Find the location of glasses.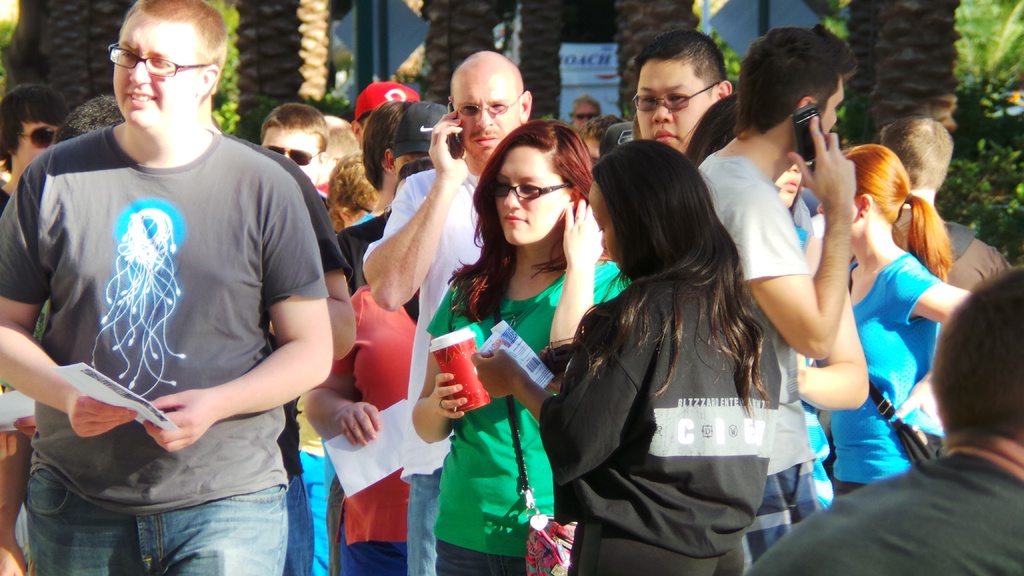
Location: bbox=(485, 172, 580, 211).
